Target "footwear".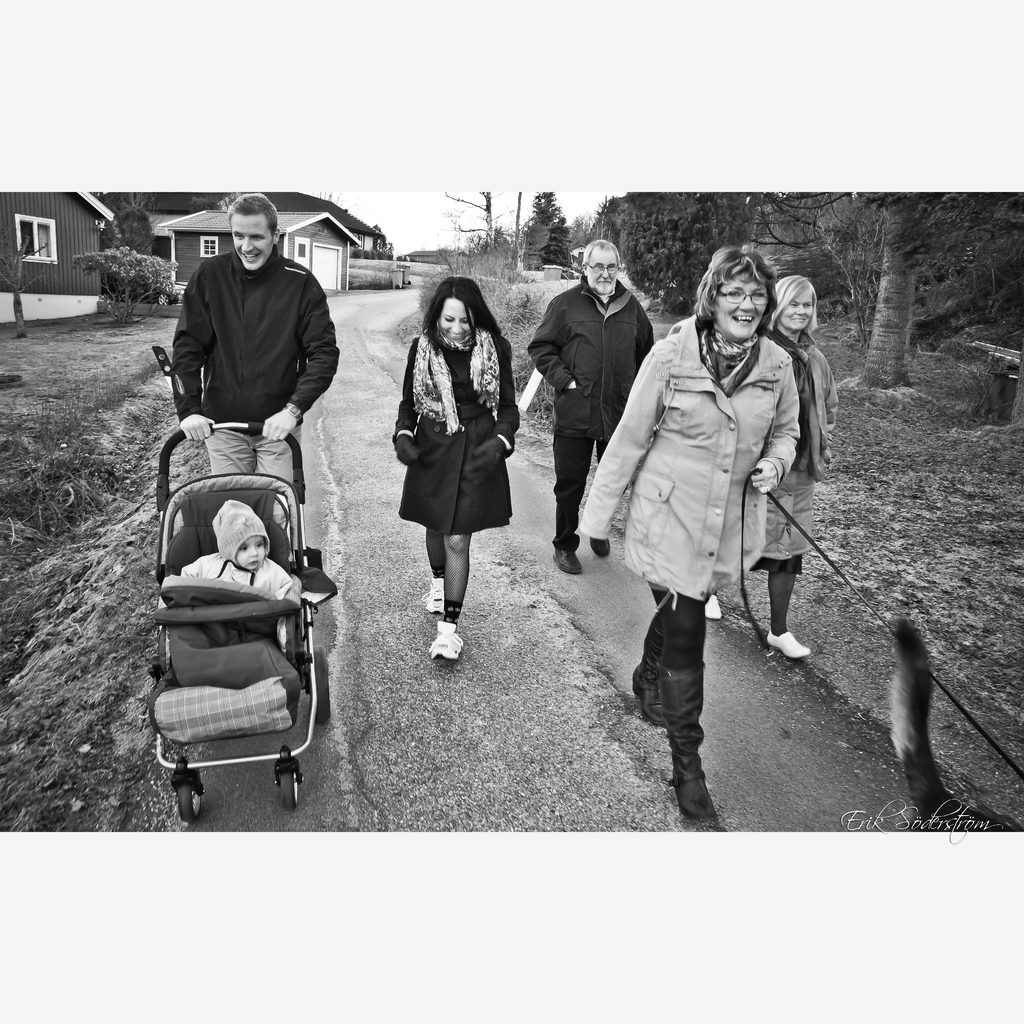
Target region: x1=422, y1=577, x2=445, y2=613.
